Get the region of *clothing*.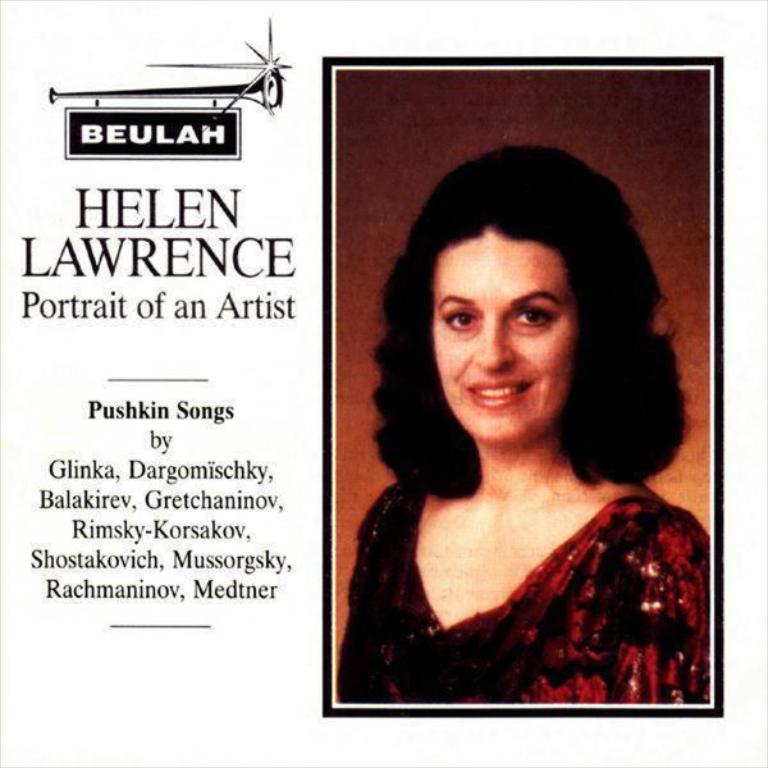
352:466:709:682.
